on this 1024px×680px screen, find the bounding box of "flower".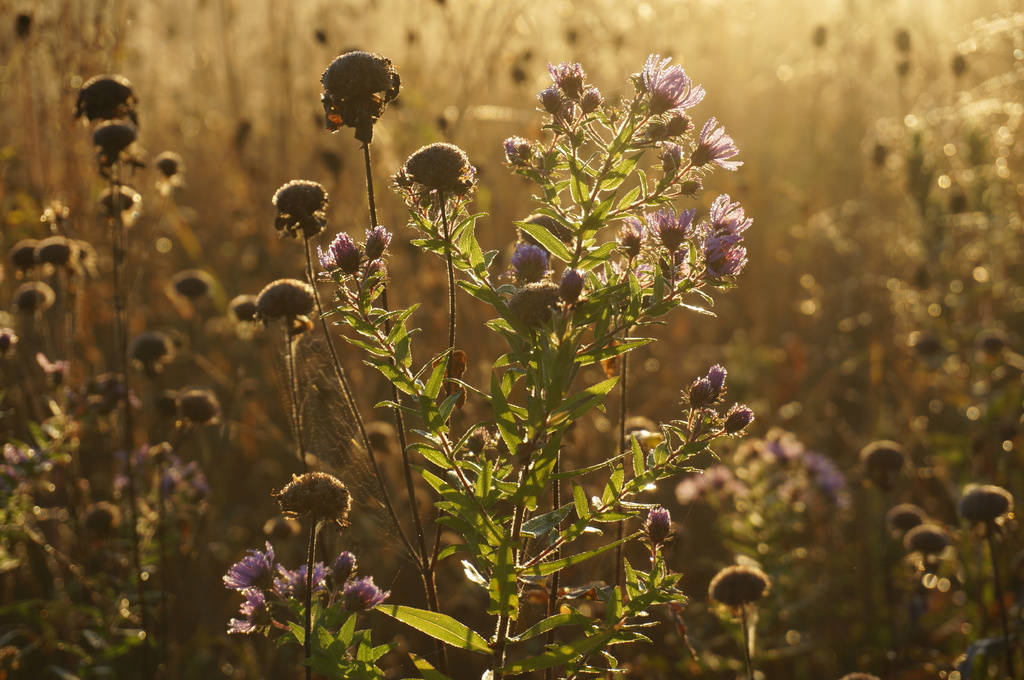
Bounding box: 345:578:384:607.
